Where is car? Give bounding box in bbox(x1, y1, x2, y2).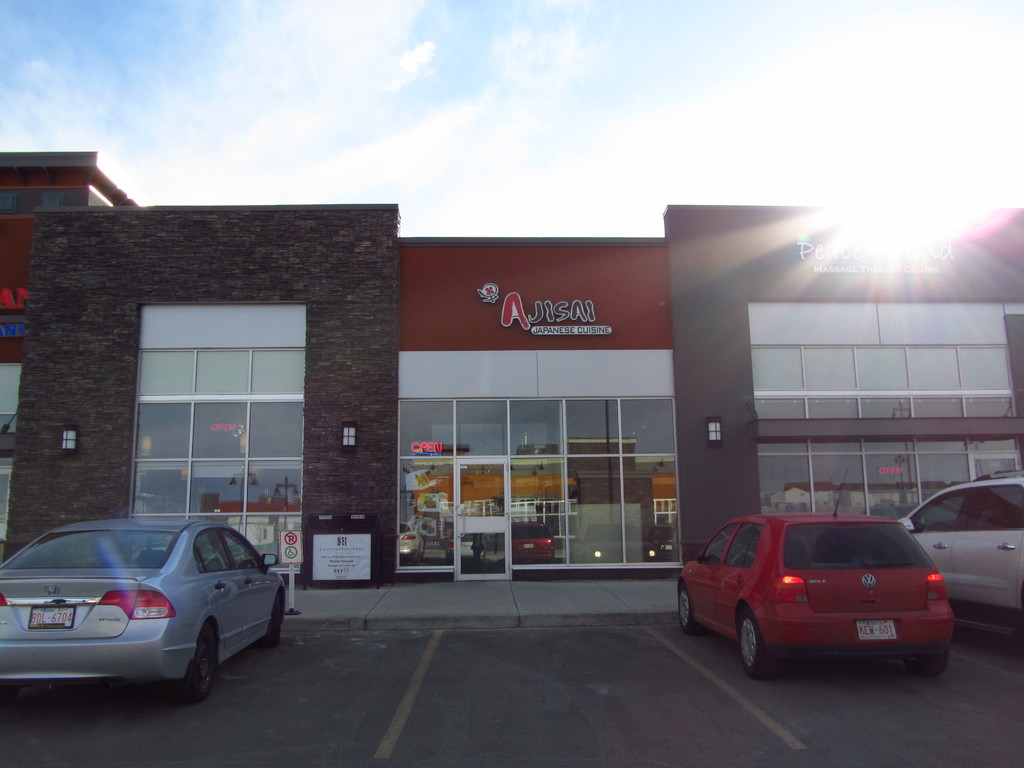
bbox(673, 470, 956, 691).
